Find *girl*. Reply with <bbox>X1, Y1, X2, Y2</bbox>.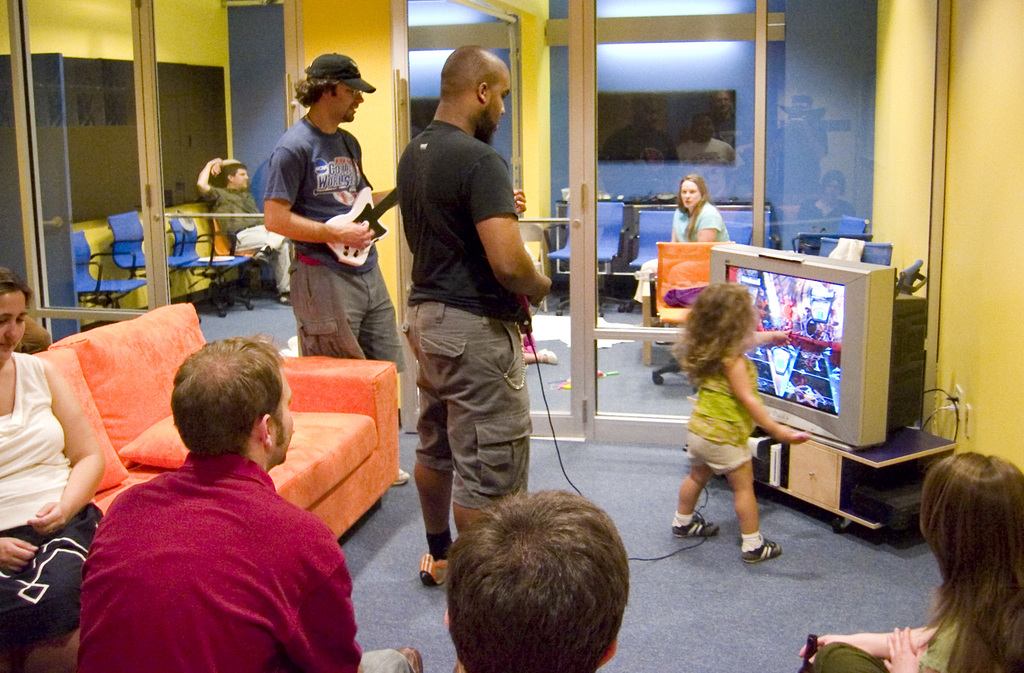
<bbox>803, 452, 1020, 672</bbox>.
